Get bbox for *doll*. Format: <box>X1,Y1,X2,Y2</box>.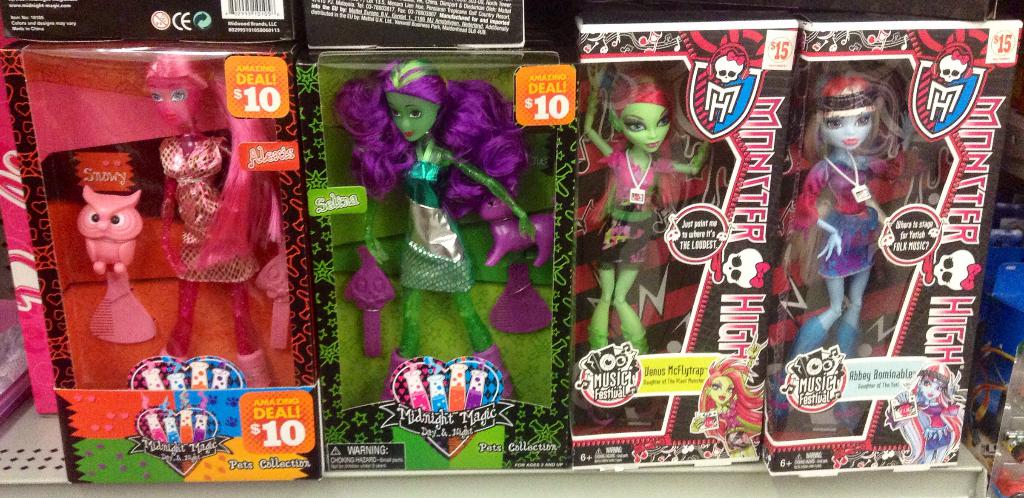
<box>132,49,282,363</box>.
